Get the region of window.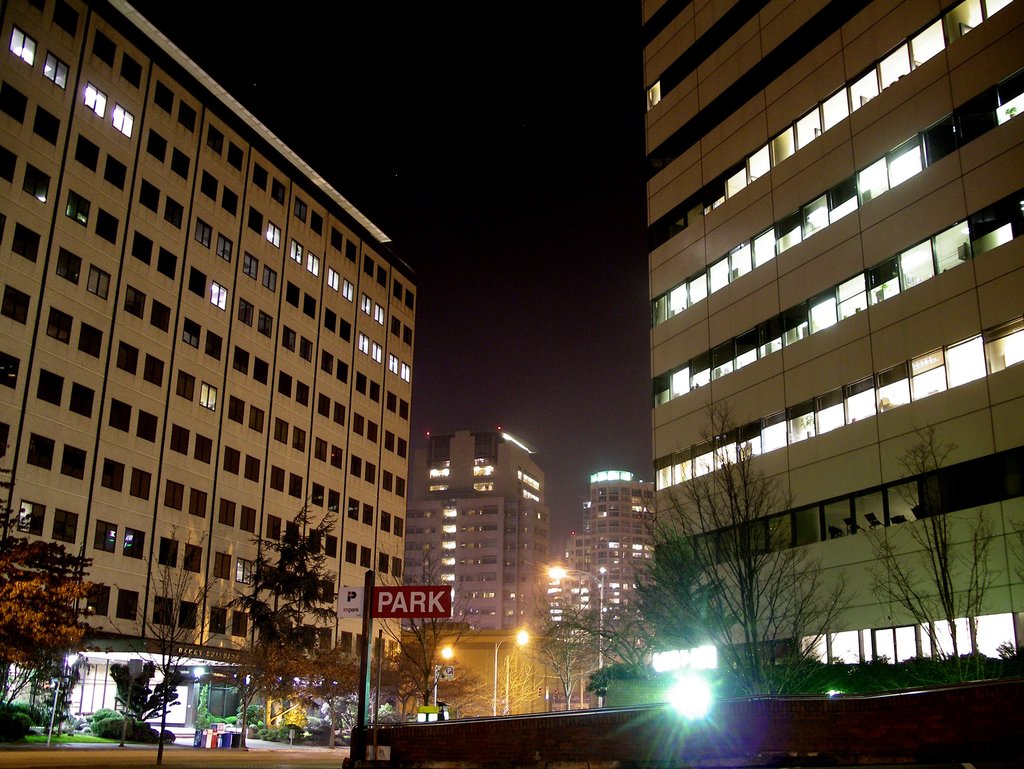
Rect(233, 299, 253, 326).
